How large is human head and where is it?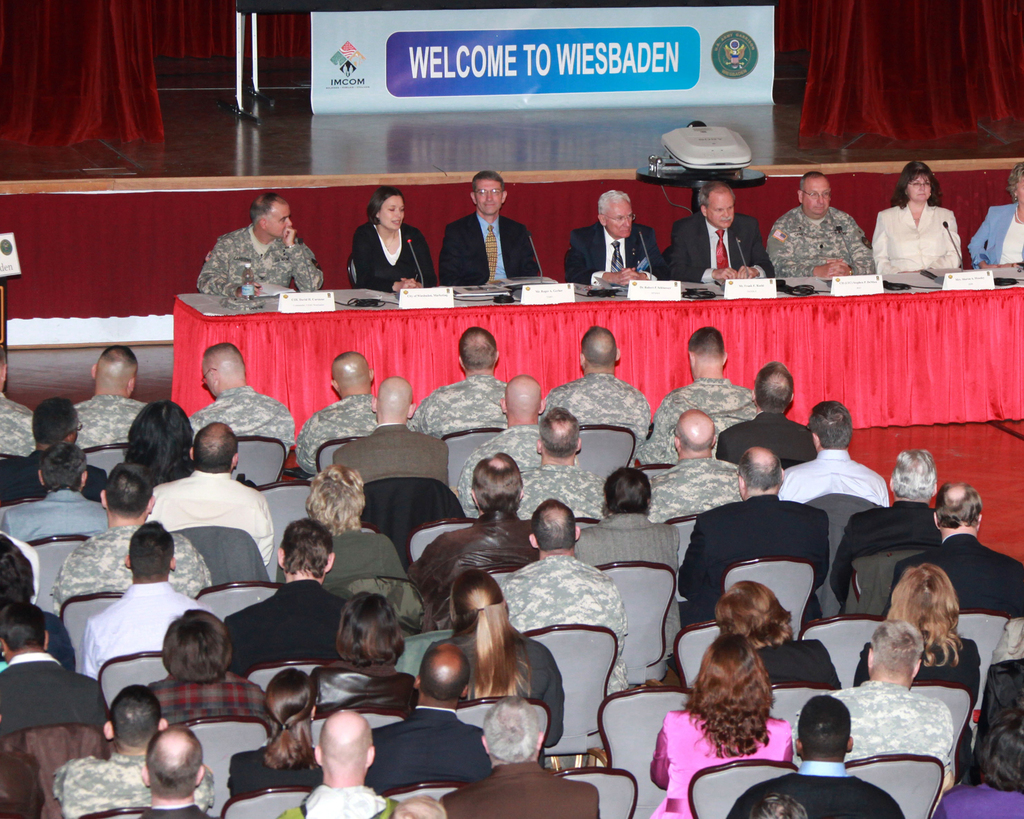
Bounding box: rect(413, 644, 469, 708).
